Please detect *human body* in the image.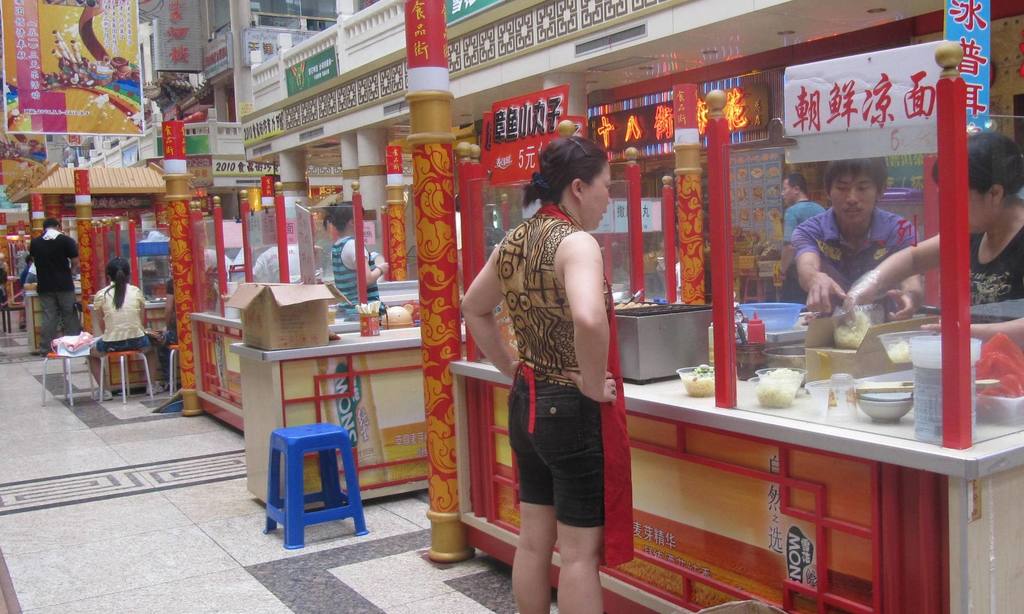
[left=790, top=159, right=925, bottom=310].
